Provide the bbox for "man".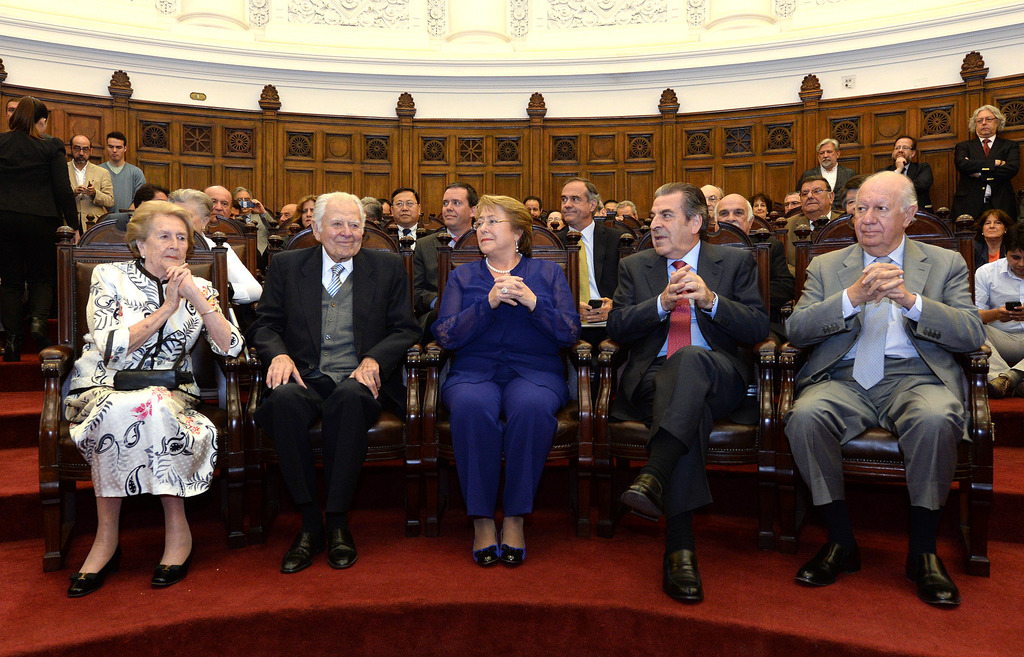
411, 177, 484, 347.
